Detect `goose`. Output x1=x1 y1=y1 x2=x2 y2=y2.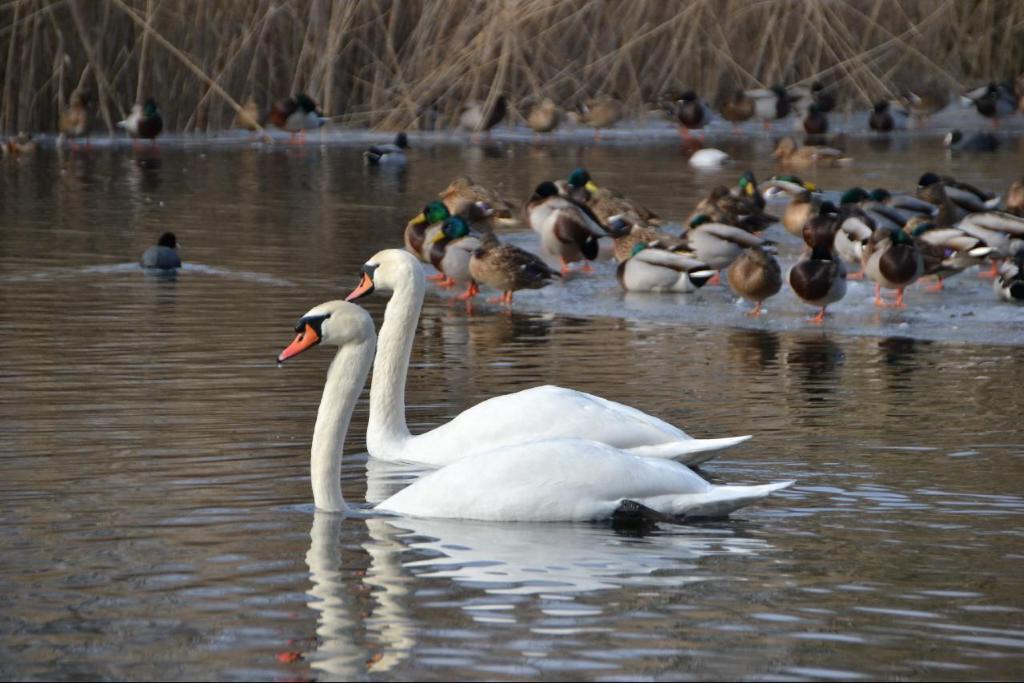
x1=267 y1=96 x2=322 y2=133.
